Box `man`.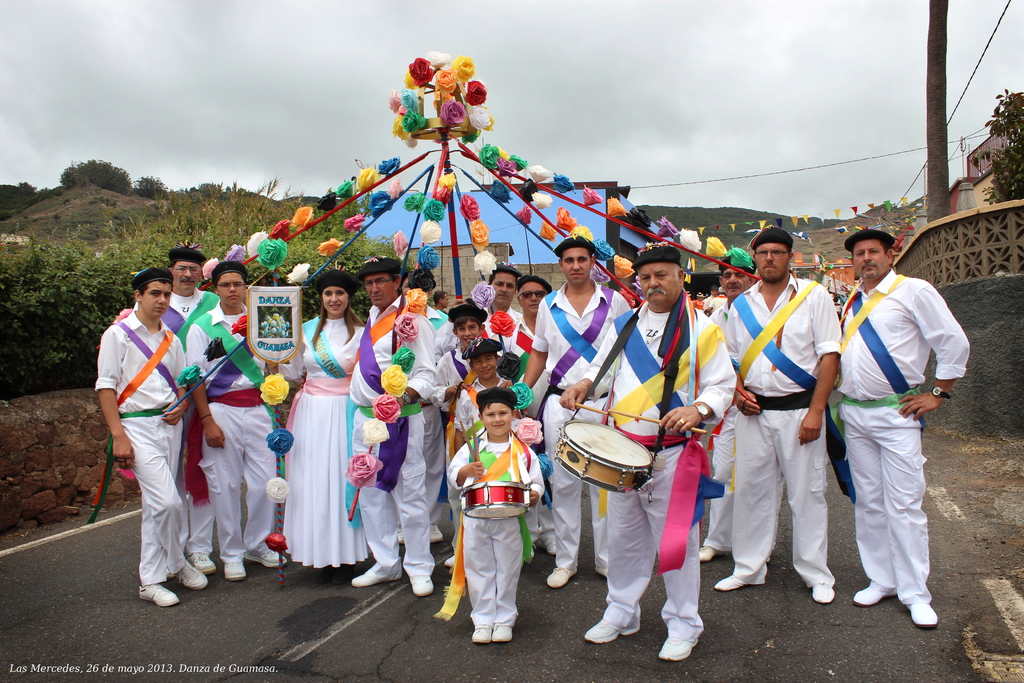
[x1=342, y1=252, x2=440, y2=596].
